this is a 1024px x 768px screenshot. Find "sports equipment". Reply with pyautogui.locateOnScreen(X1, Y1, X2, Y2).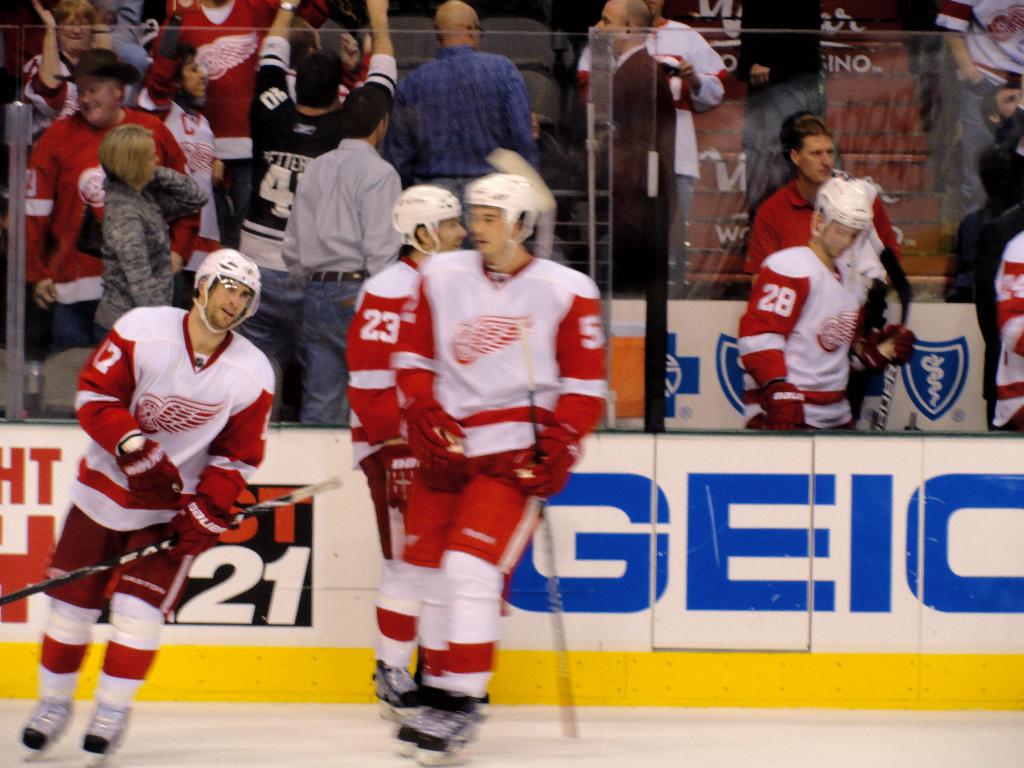
pyautogui.locateOnScreen(0, 474, 345, 605).
